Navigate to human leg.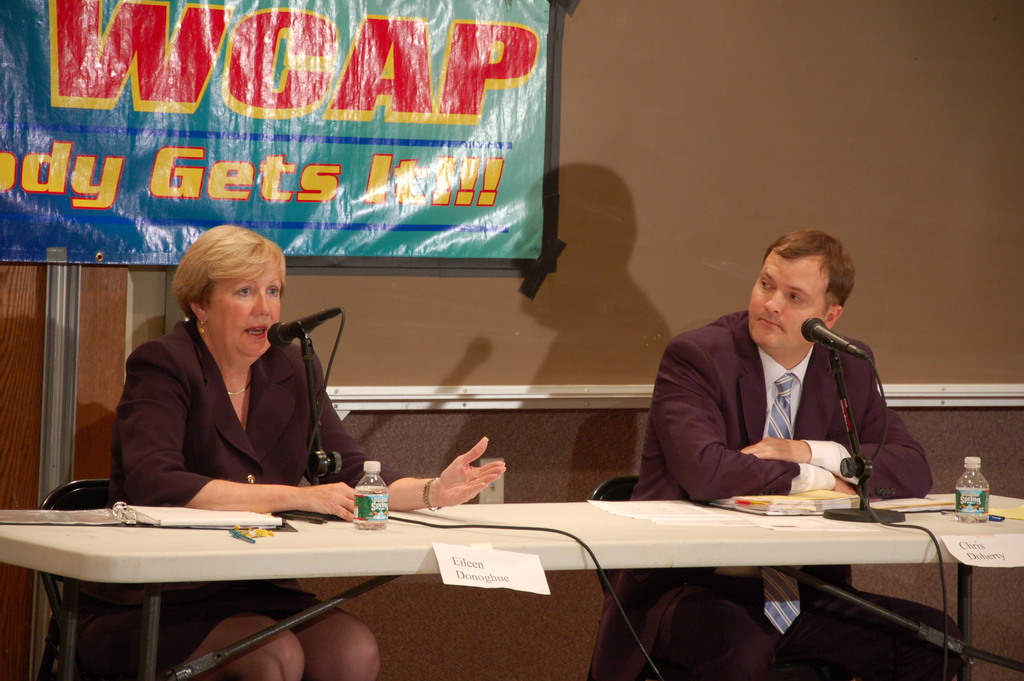
Navigation target: 277/586/383/680.
